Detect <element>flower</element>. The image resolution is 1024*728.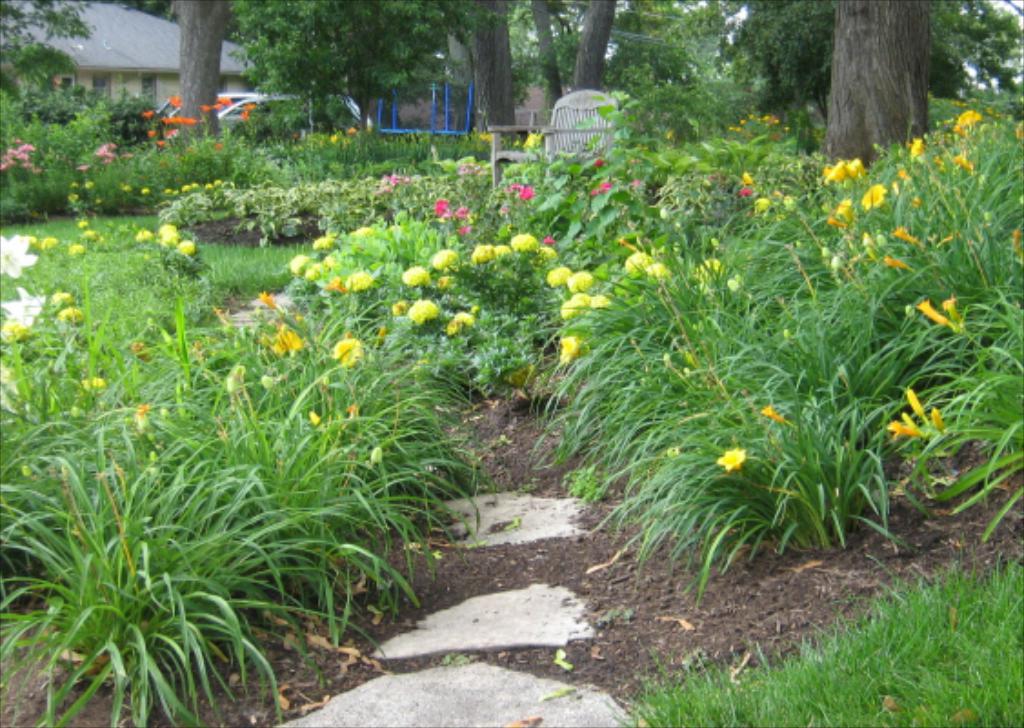
[left=45, top=288, right=73, bottom=308].
